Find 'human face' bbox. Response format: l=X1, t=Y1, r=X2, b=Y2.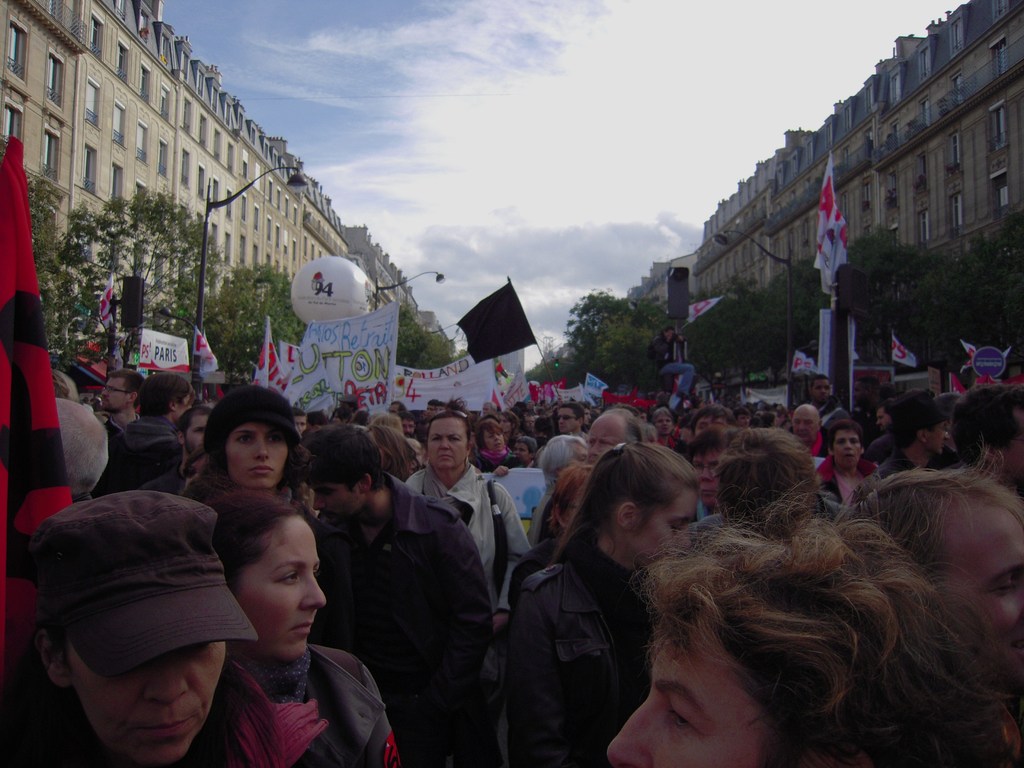
l=74, t=645, r=223, b=767.
